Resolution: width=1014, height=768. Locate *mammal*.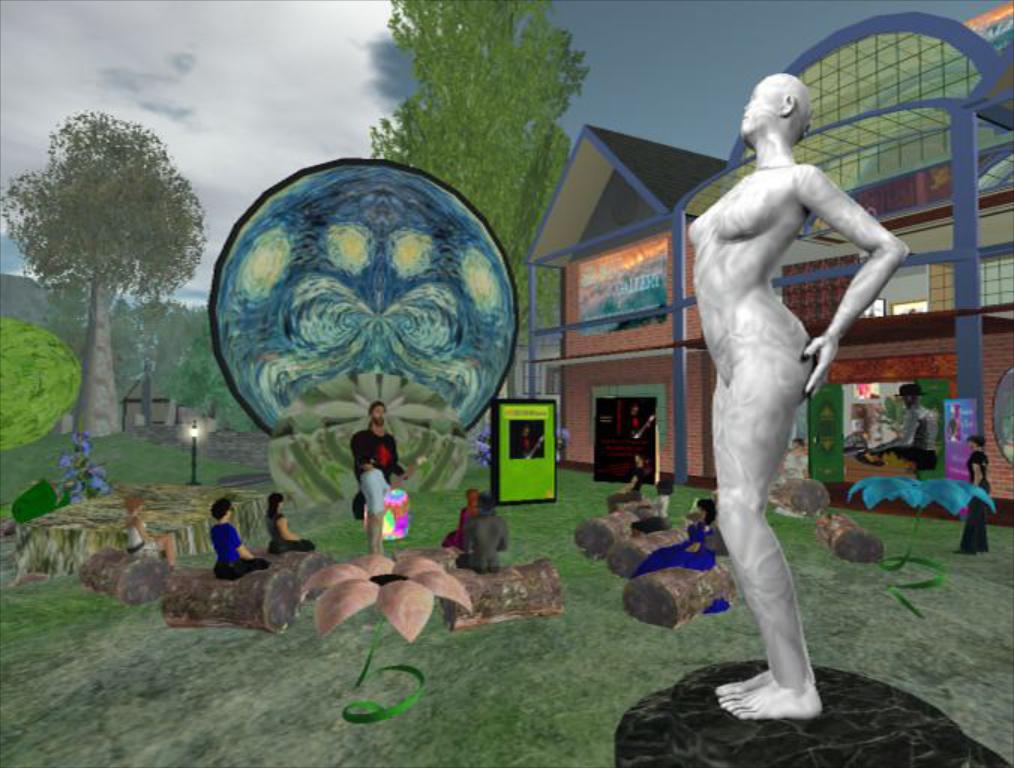
(x1=624, y1=495, x2=734, y2=604).
